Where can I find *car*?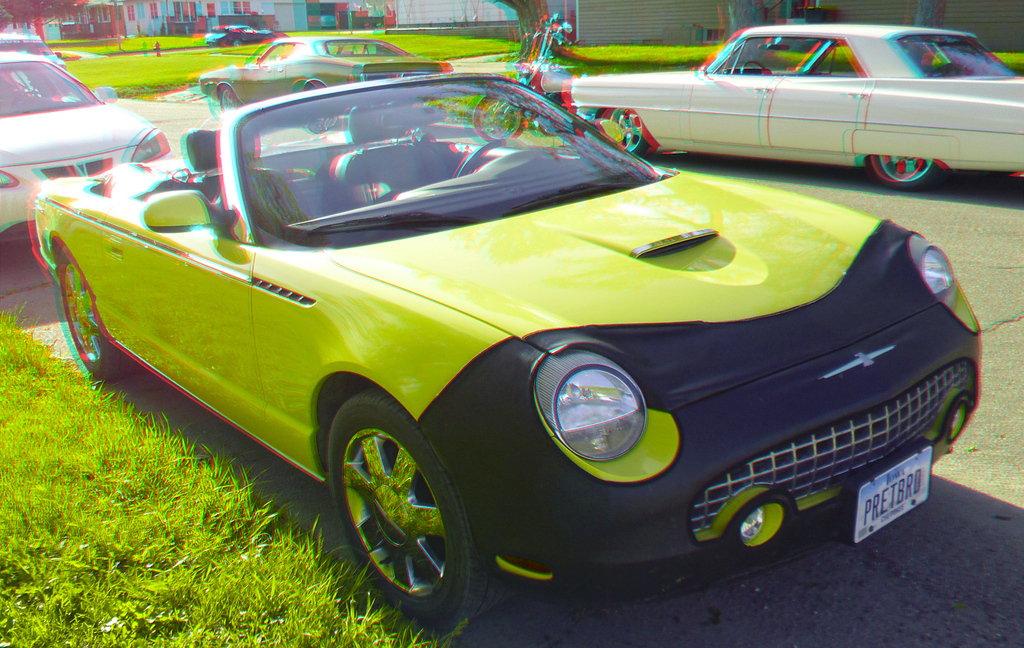
You can find it at bbox=(207, 24, 274, 47).
